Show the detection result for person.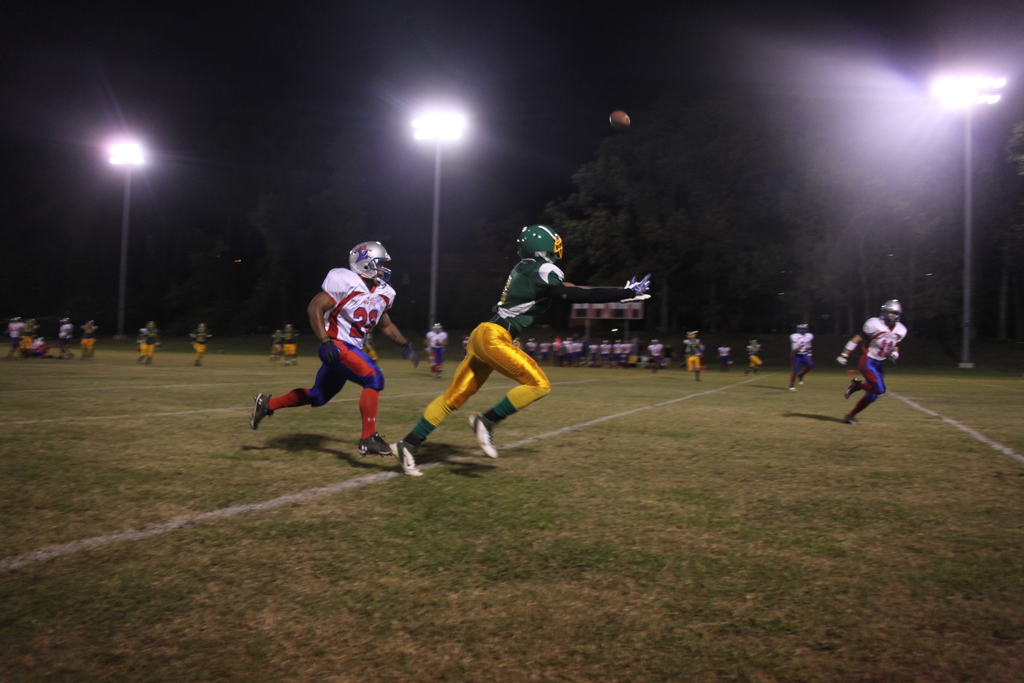
[left=427, top=324, right=453, bottom=381].
